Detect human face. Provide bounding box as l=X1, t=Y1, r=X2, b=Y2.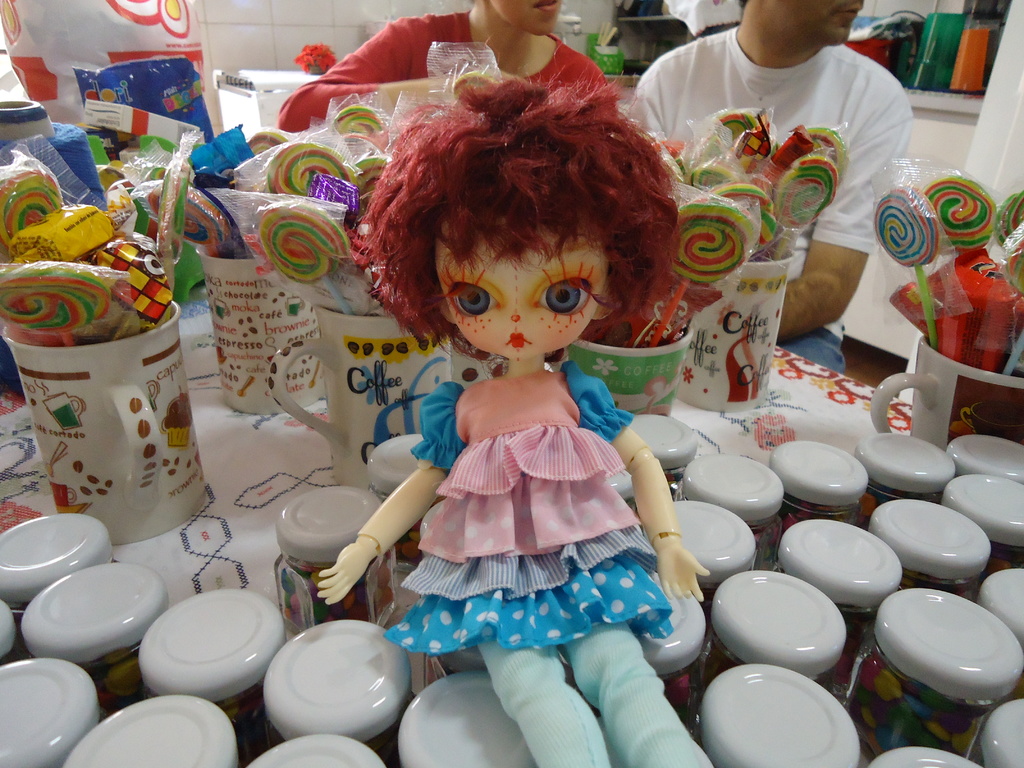
l=430, t=212, r=605, b=366.
